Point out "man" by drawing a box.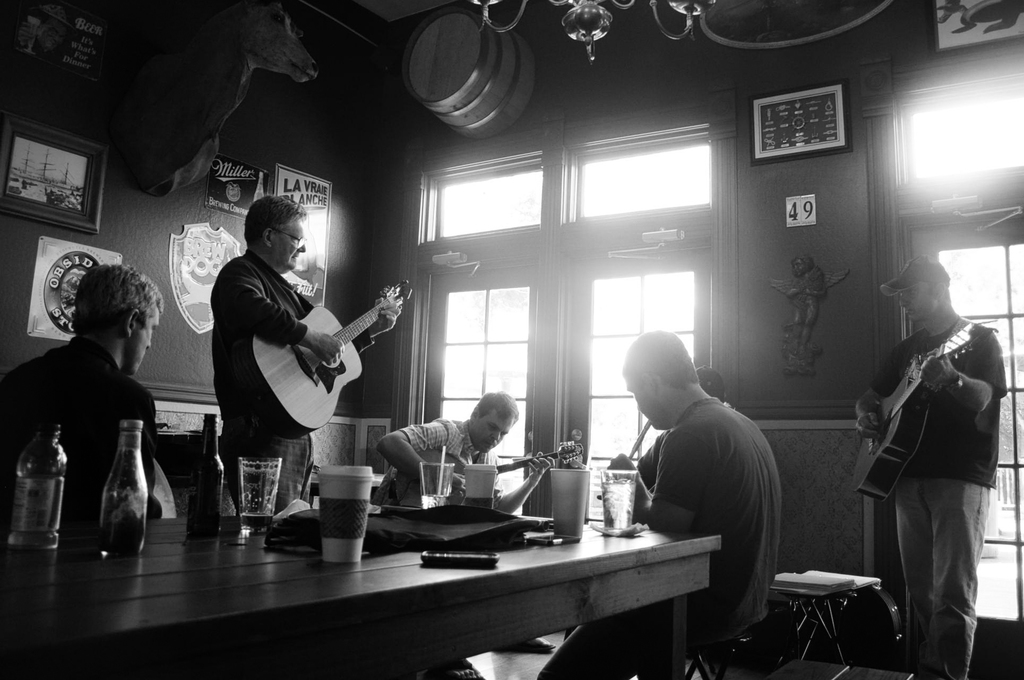
select_region(210, 197, 401, 514).
